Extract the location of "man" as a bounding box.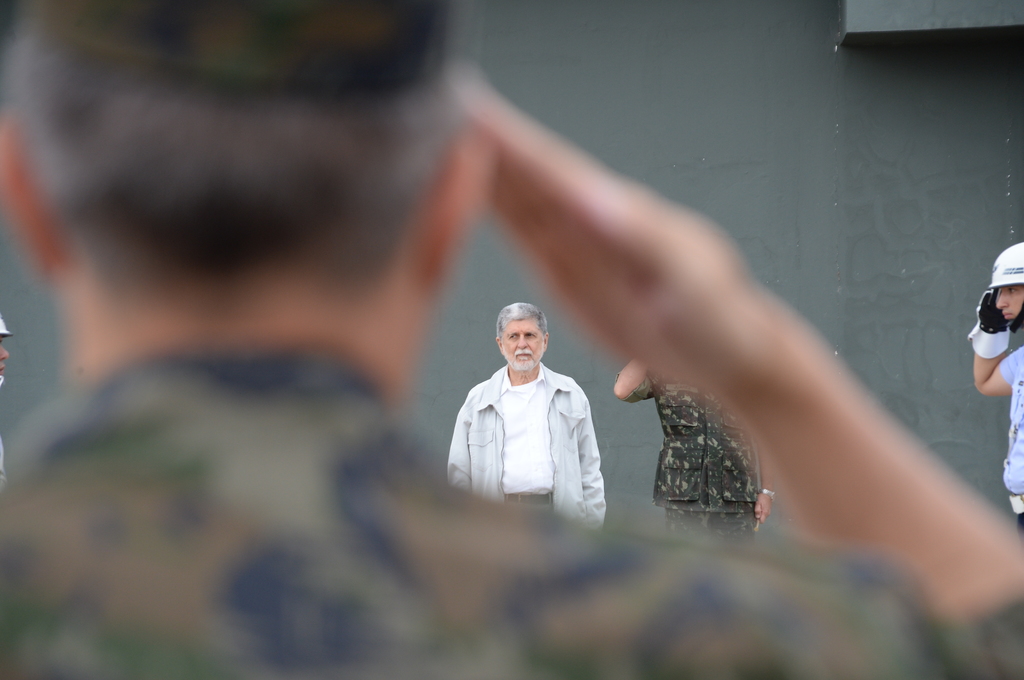
[969, 237, 1023, 529].
